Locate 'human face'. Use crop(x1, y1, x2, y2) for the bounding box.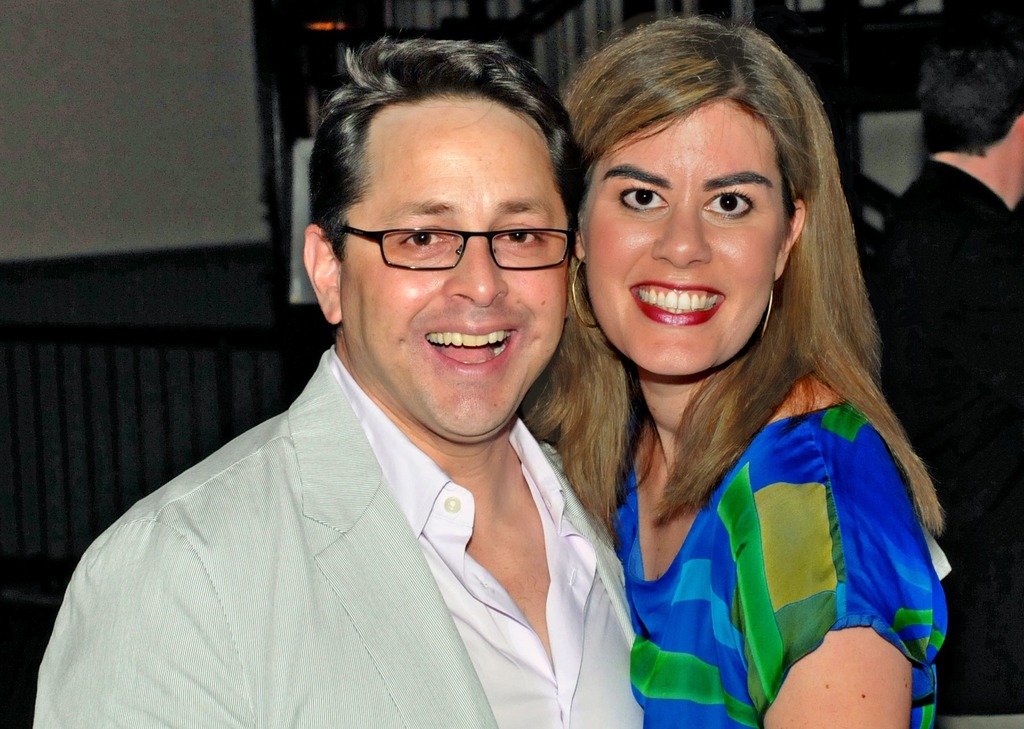
crop(345, 102, 572, 438).
